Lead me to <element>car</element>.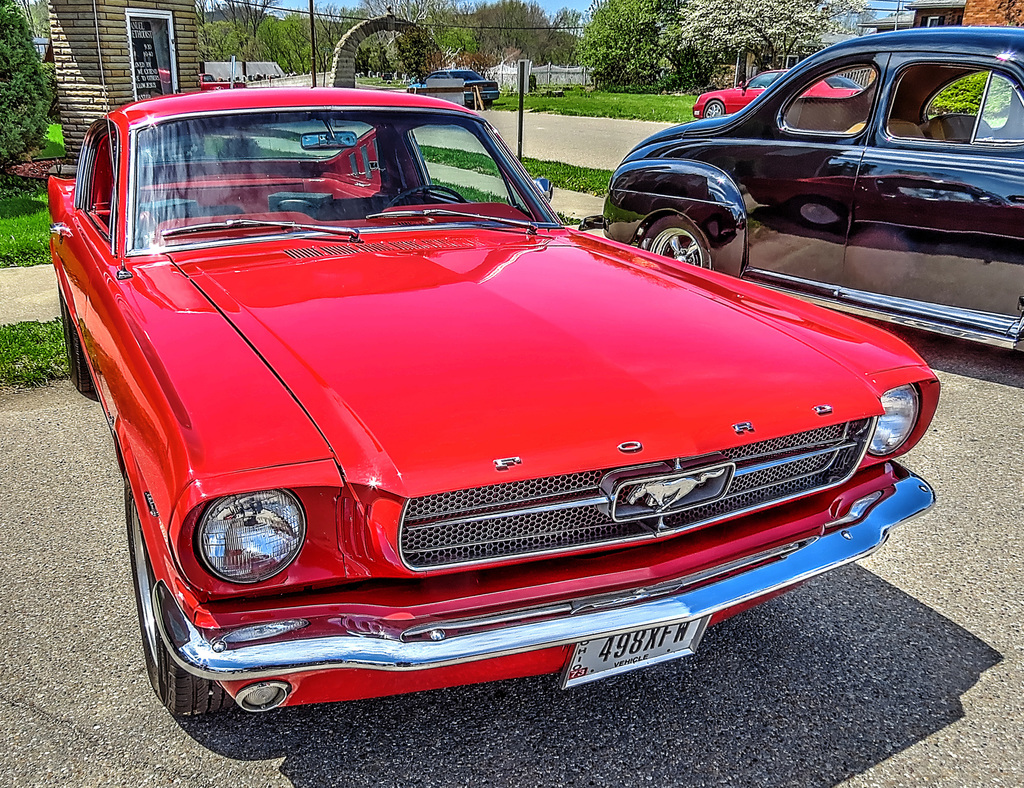
Lead to region(579, 14, 1023, 365).
